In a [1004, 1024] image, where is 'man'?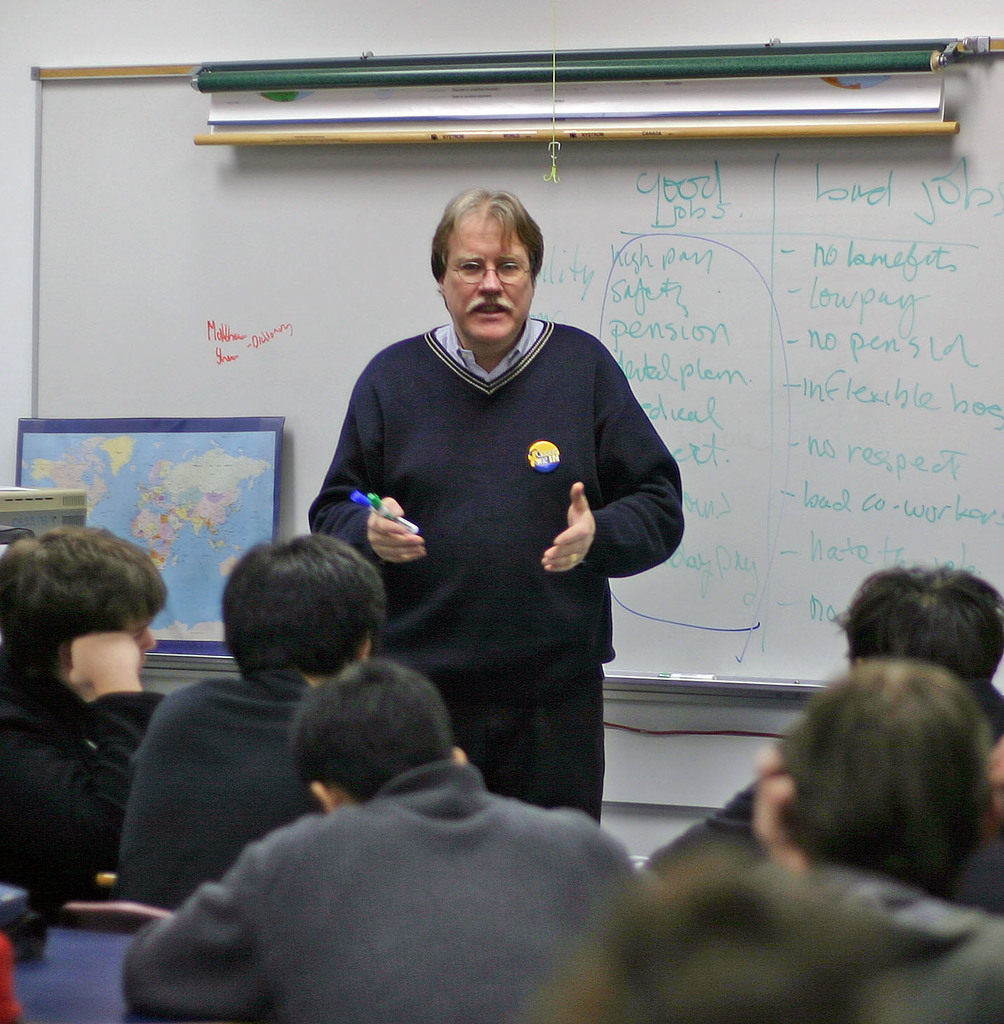
rect(119, 657, 630, 1023).
